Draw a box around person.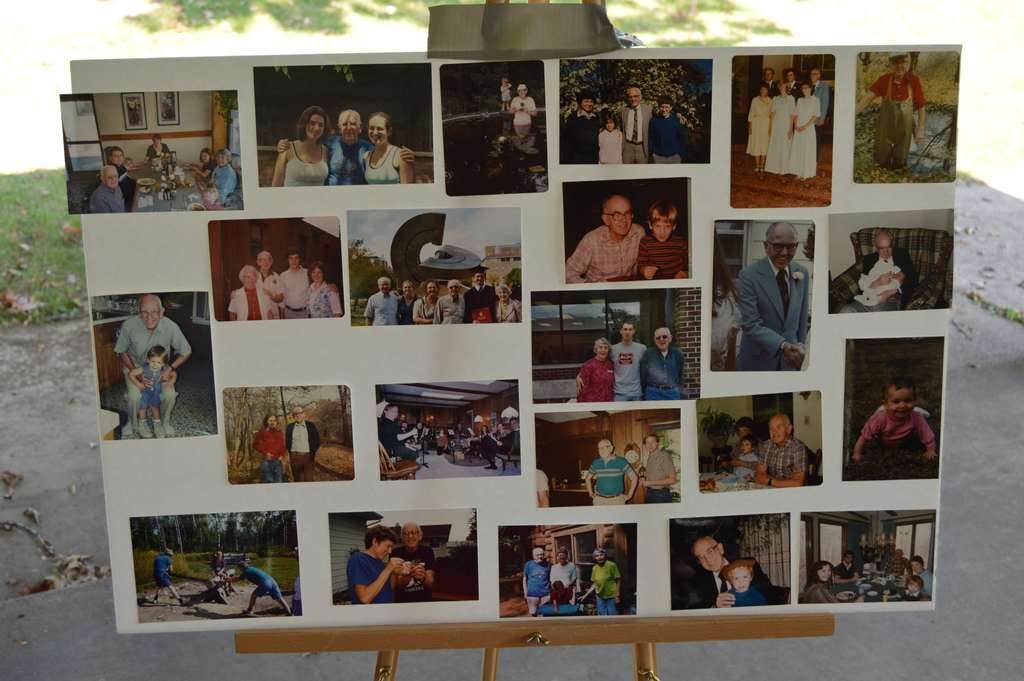
(x1=272, y1=101, x2=328, y2=185).
